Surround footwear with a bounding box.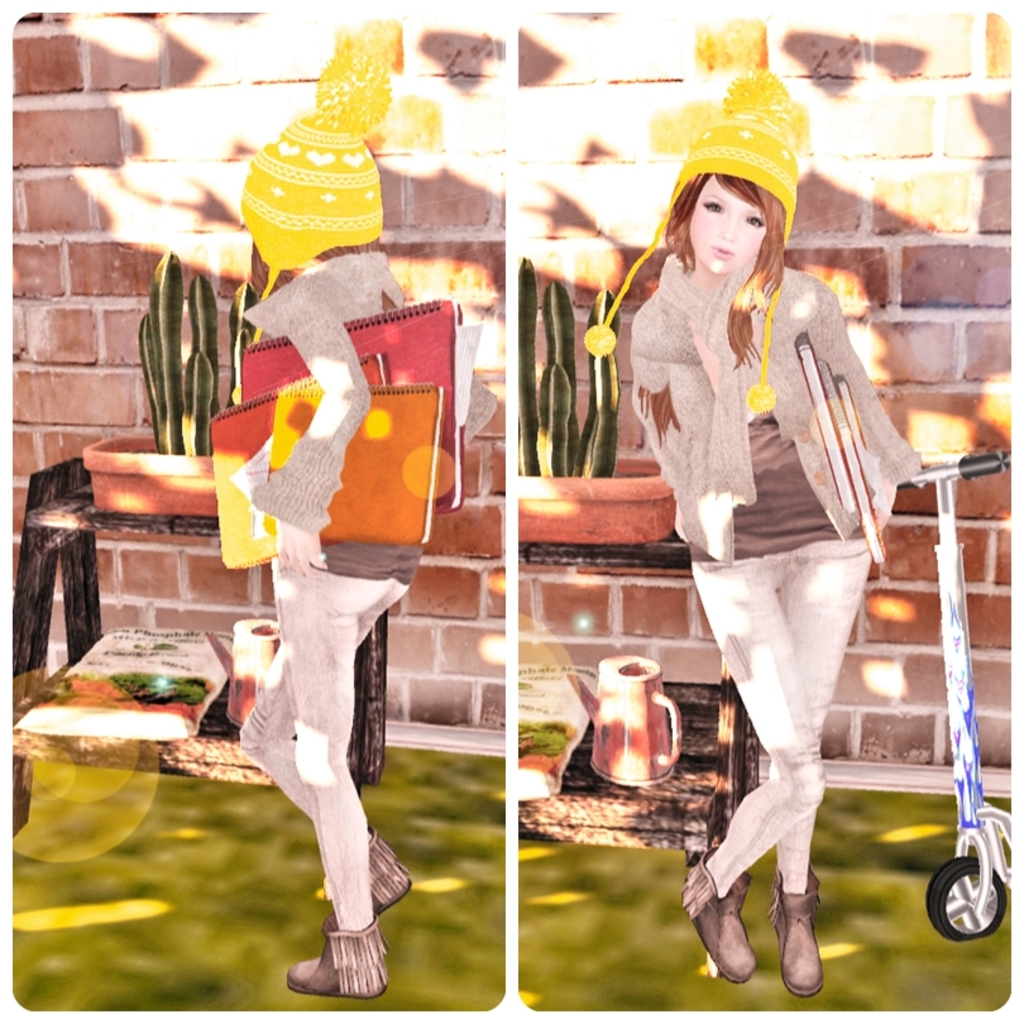
x1=781 y1=869 x2=828 y2=990.
